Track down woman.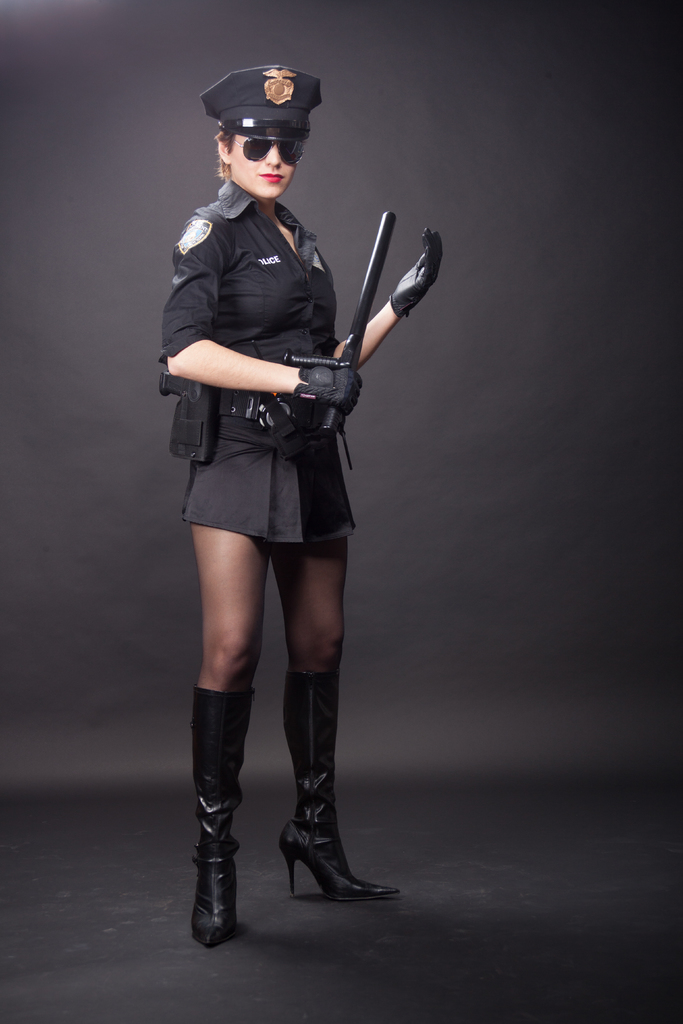
Tracked to {"x1": 147, "y1": 90, "x2": 421, "y2": 902}.
